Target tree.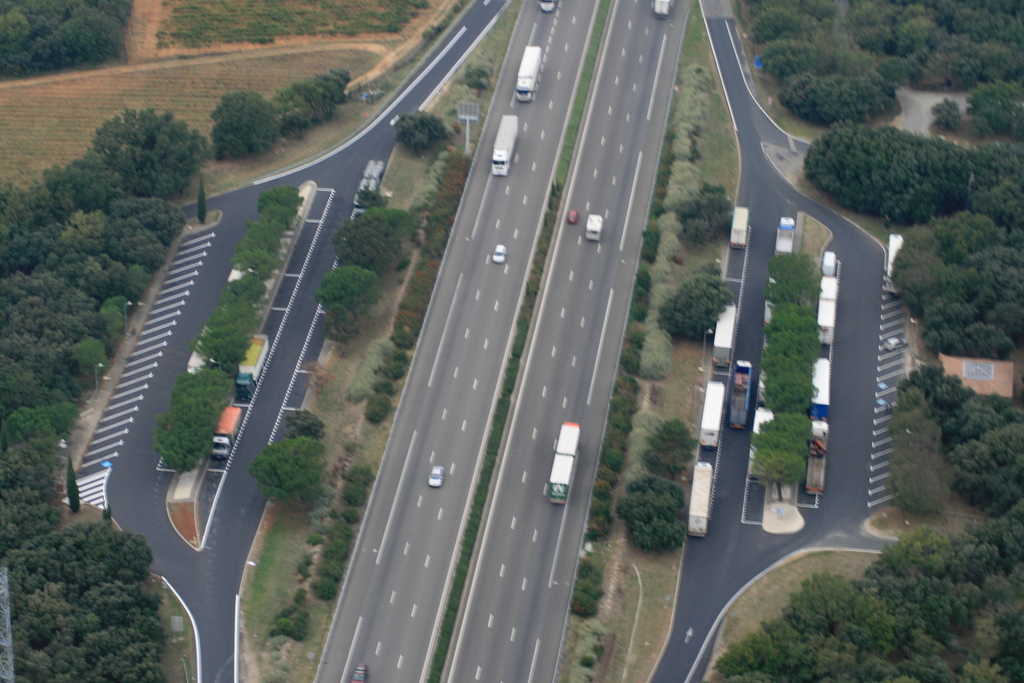
Target region: [left=397, top=114, right=448, bottom=150].
